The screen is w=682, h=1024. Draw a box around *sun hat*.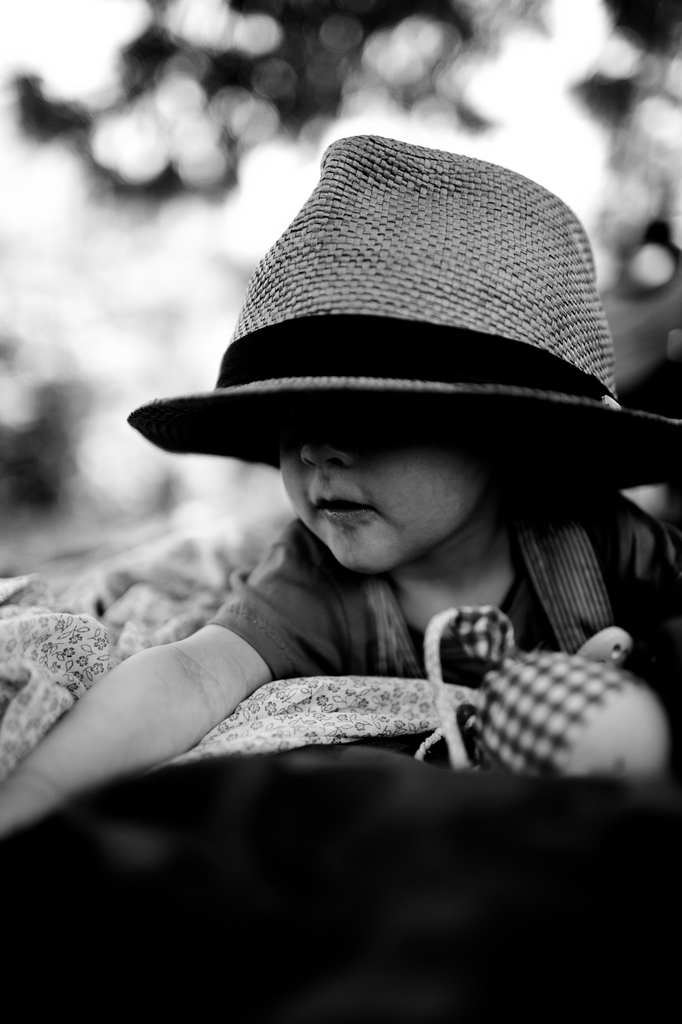
bbox=[118, 132, 681, 515].
